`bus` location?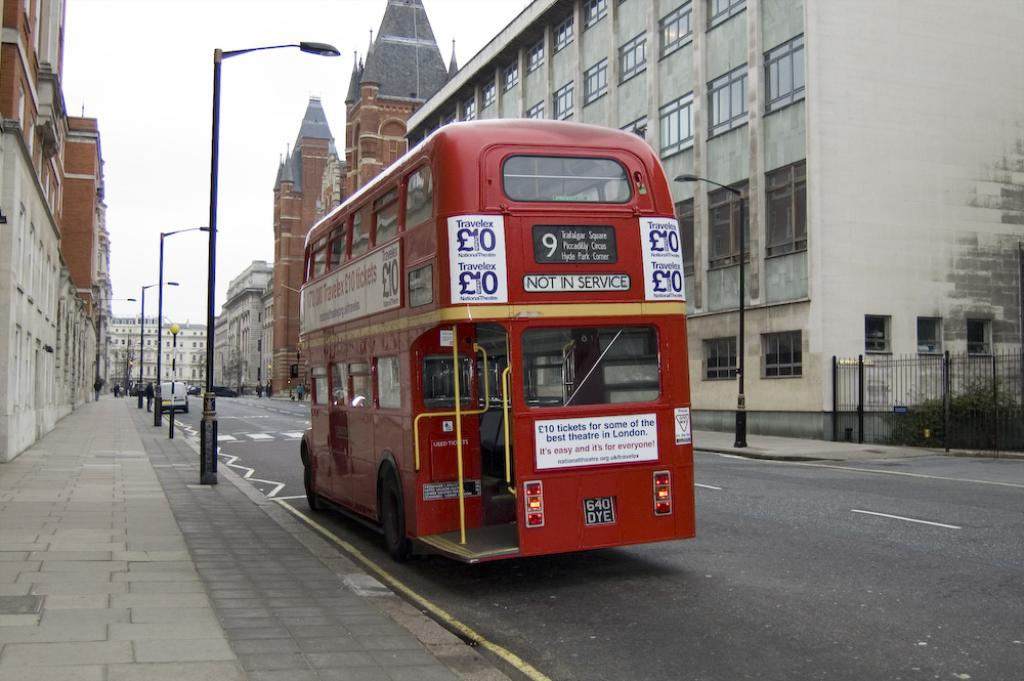
bbox=[300, 115, 695, 563]
